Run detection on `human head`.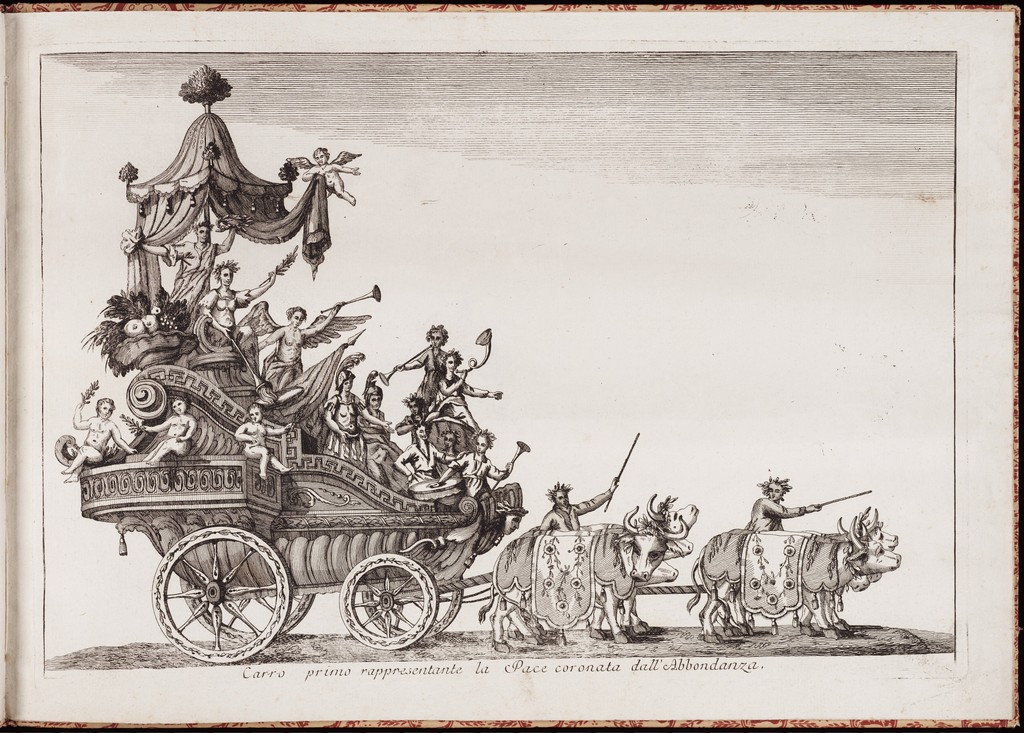
Result: [x1=769, y1=479, x2=783, y2=502].
